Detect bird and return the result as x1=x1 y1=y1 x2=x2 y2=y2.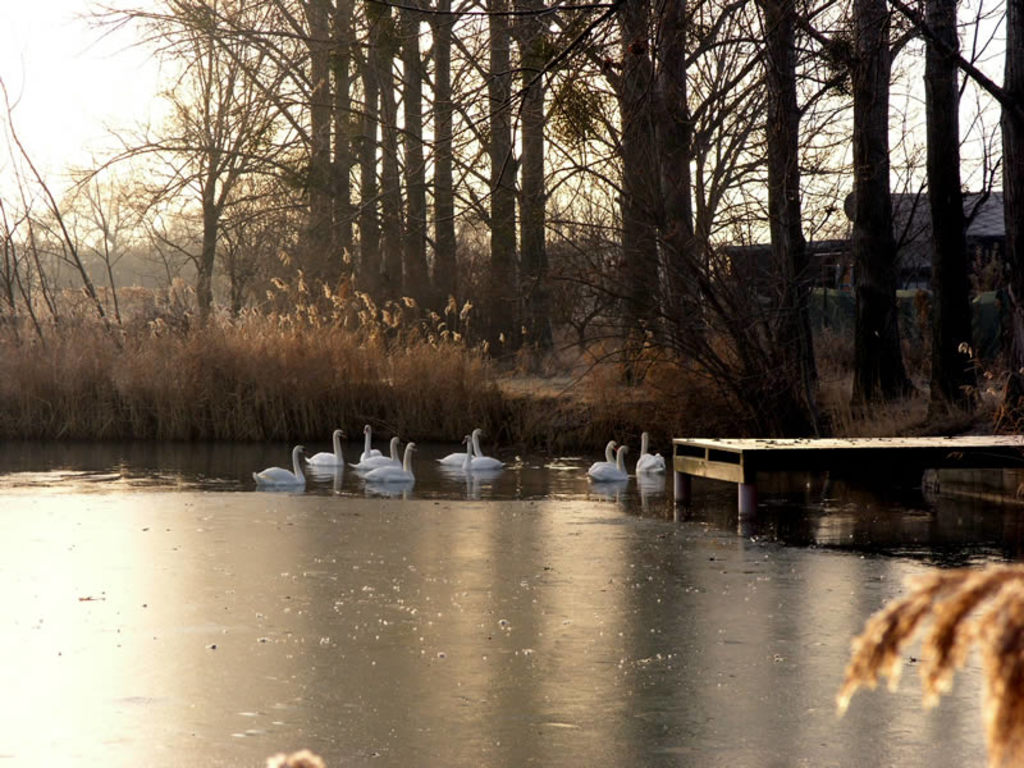
x1=438 y1=434 x2=475 y2=476.
